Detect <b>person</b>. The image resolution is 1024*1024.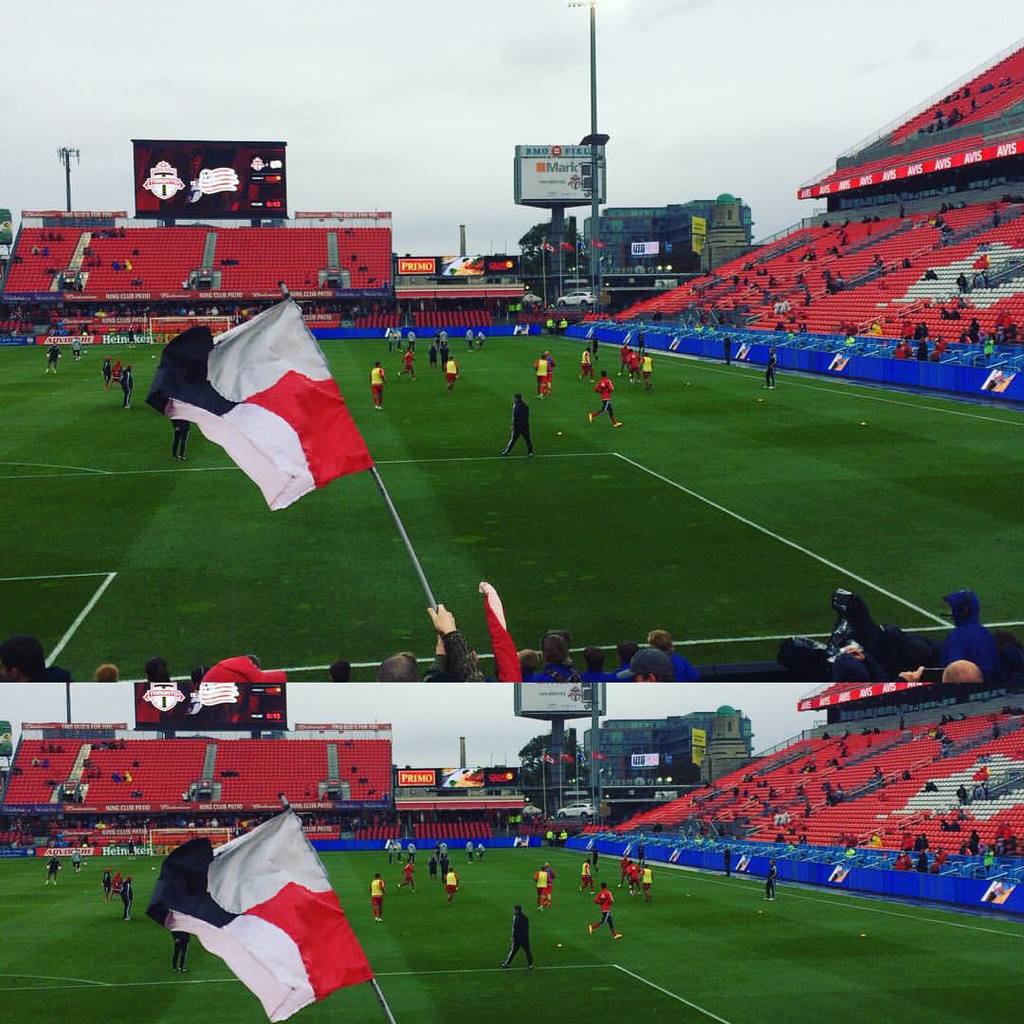
(446,869,456,914).
